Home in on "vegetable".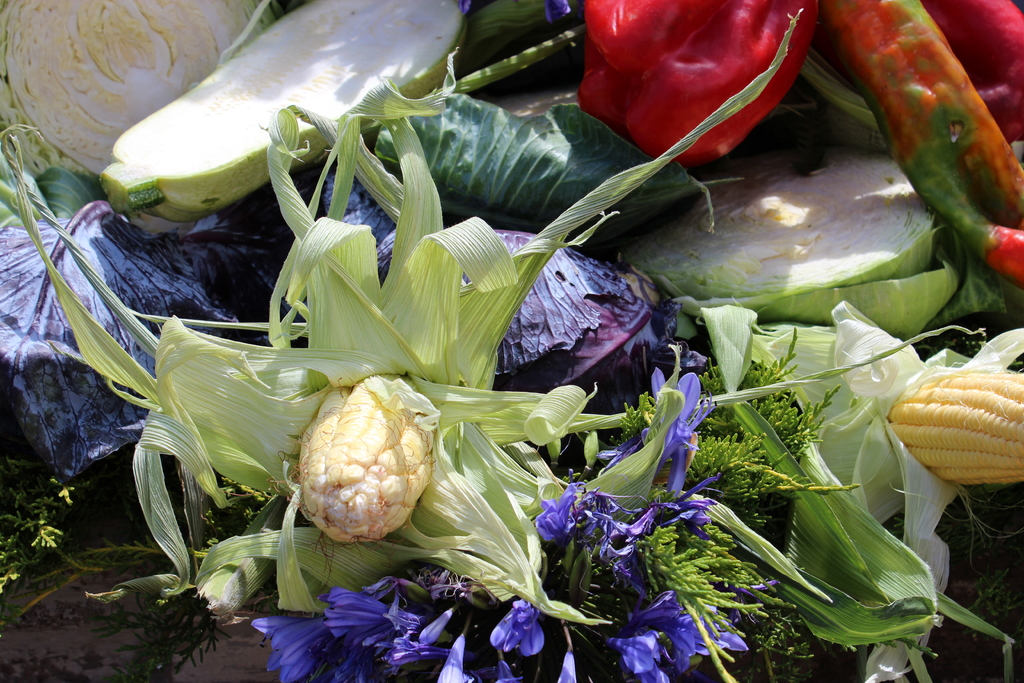
Homed in at box=[120, 38, 632, 628].
